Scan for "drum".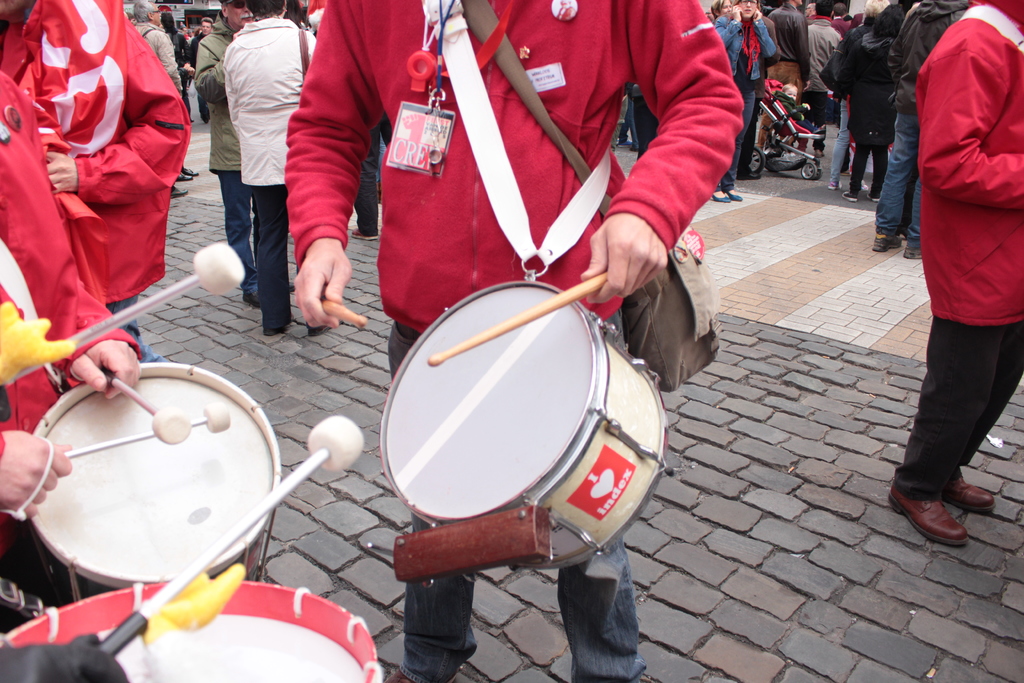
Scan result: region(16, 360, 263, 598).
